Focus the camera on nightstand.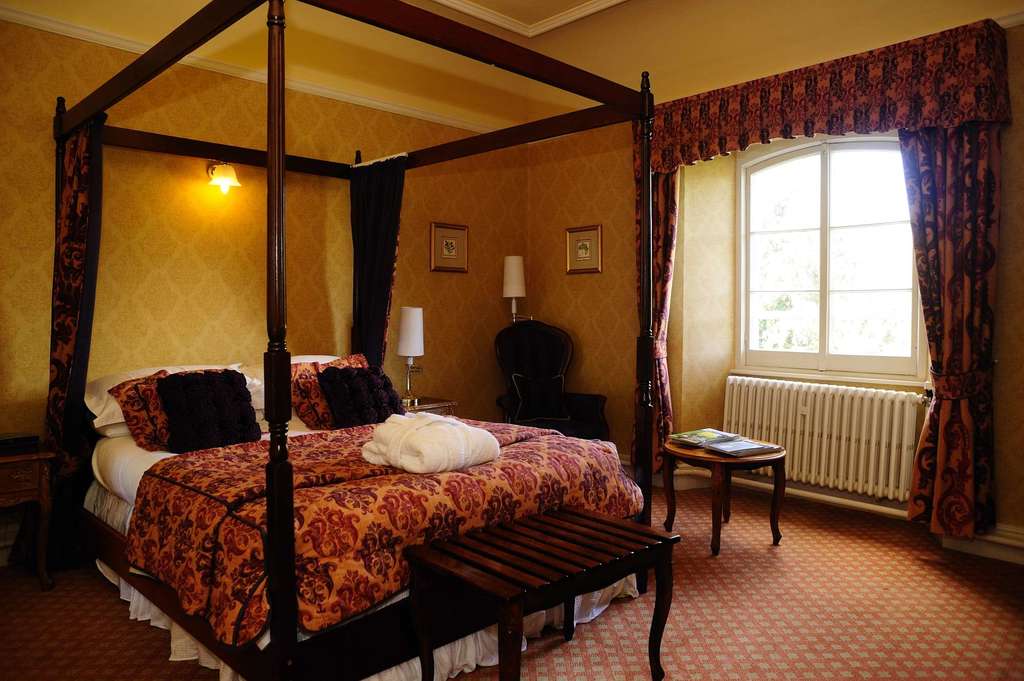
Focus region: pyautogui.locateOnScreen(655, 425, 800, 560).
